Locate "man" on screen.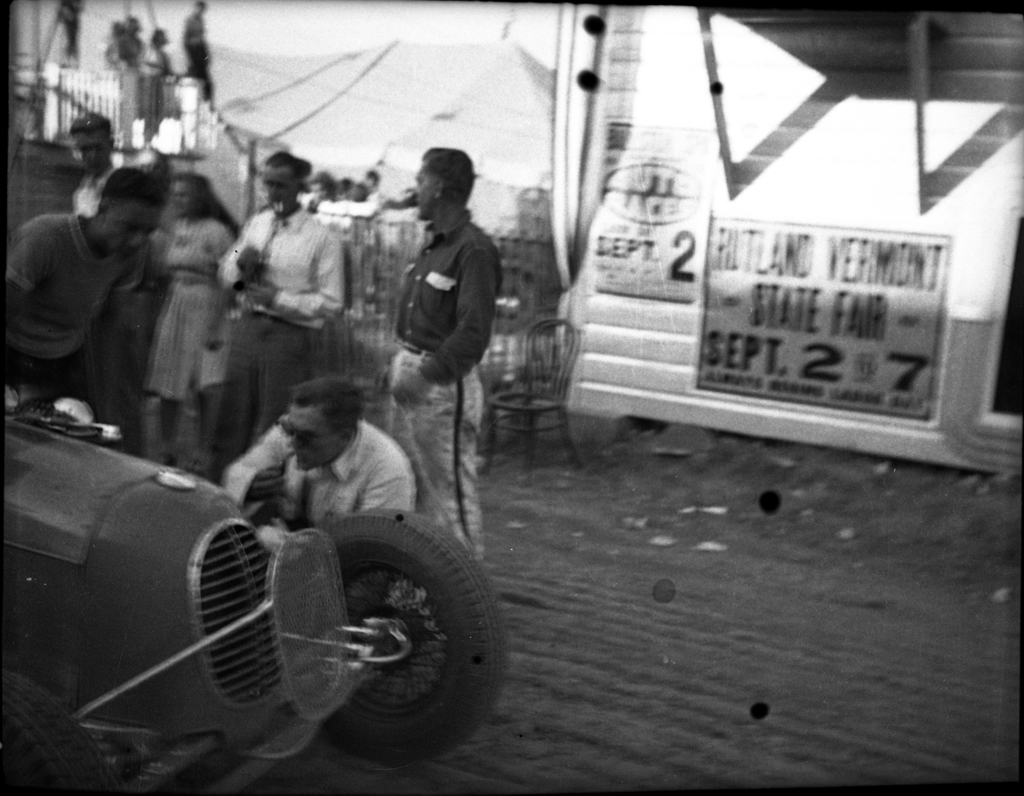
On screen at bbox=[0, 169, 174, 412].
